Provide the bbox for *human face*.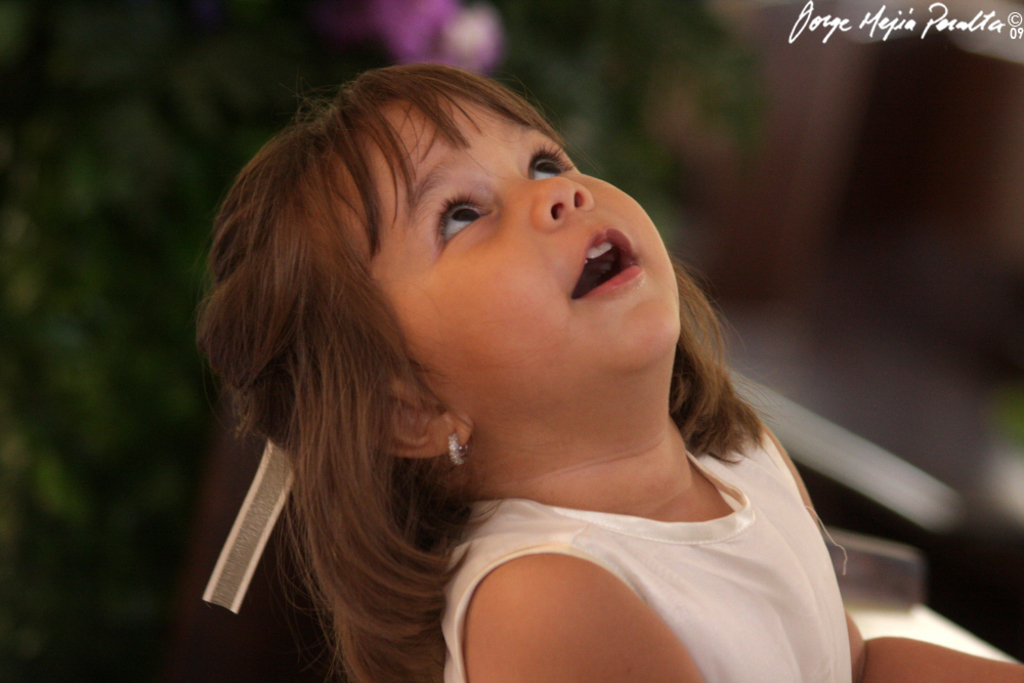
bbox(323, 86, 679, 418).
